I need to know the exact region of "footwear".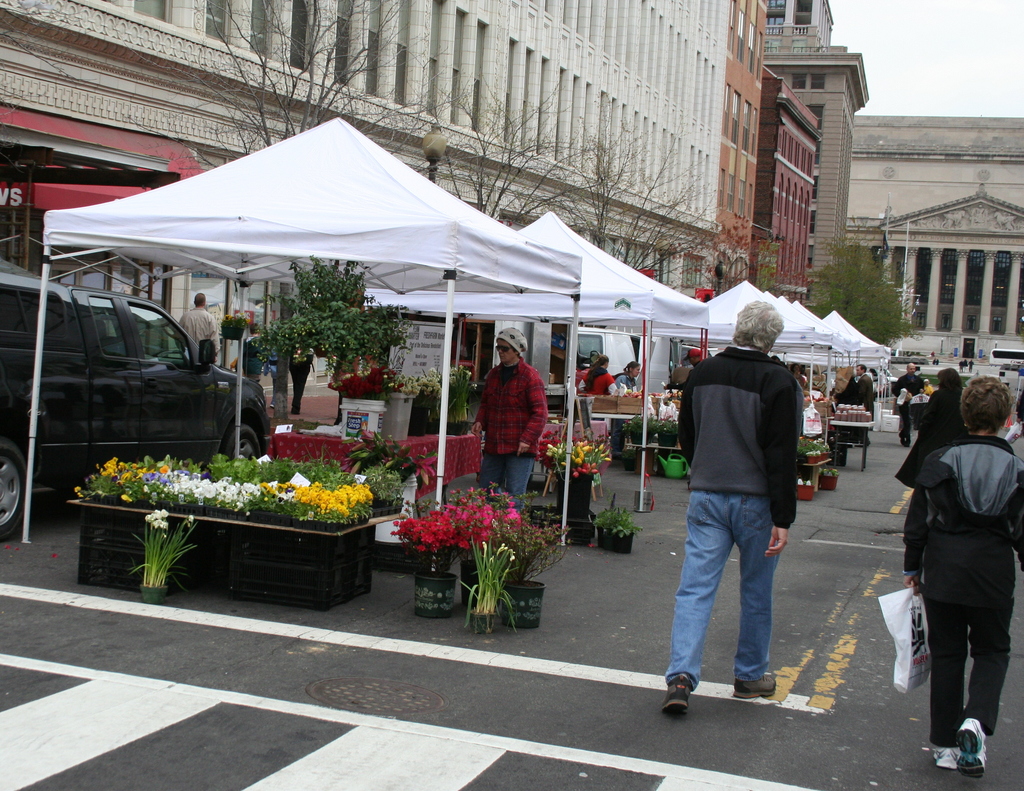
Region: 959, 719, 990, 779.
